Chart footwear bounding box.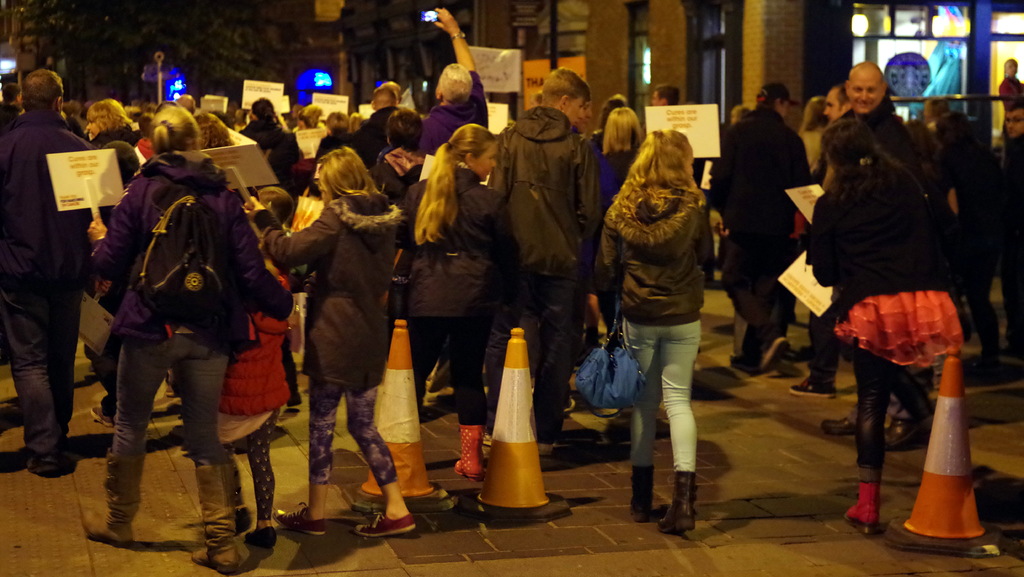
Charted: (left=186, top=462, right=249, bottom=576).
